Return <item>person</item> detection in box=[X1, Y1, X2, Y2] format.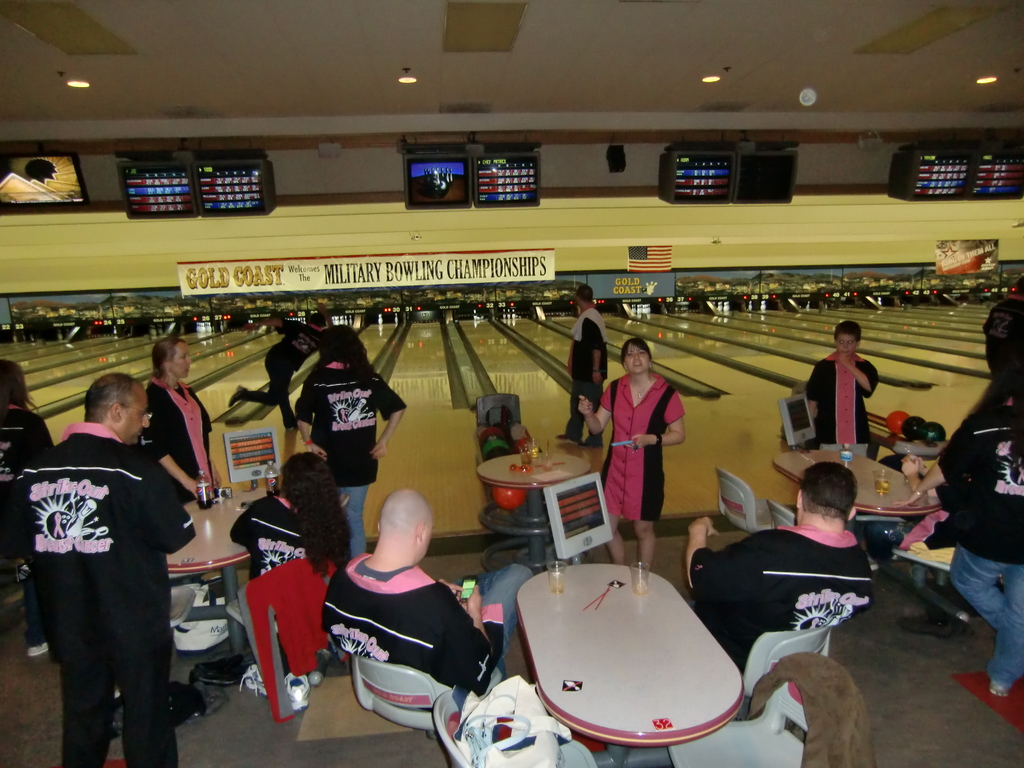
box=[0, 356, 51, 646].
